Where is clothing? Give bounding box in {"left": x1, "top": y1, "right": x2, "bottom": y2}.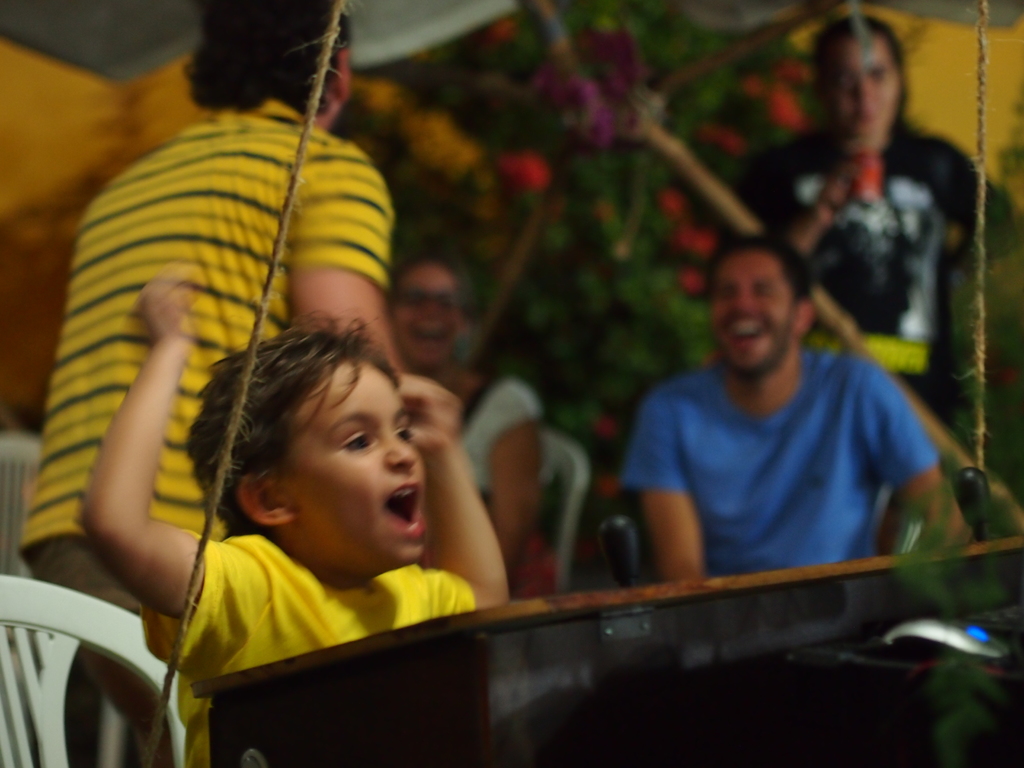
{"left": 452, "top": 374, "right": 561, "bottom": 600}.
